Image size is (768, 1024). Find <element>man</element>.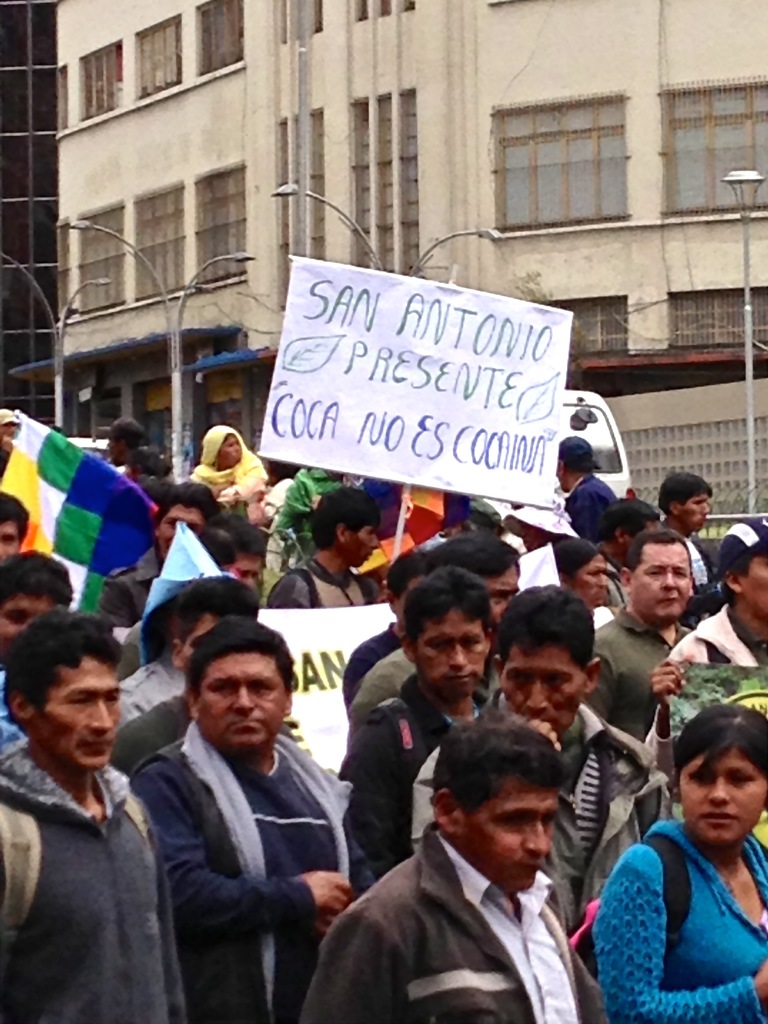
bbox=[0, 609, 189, 1023].
